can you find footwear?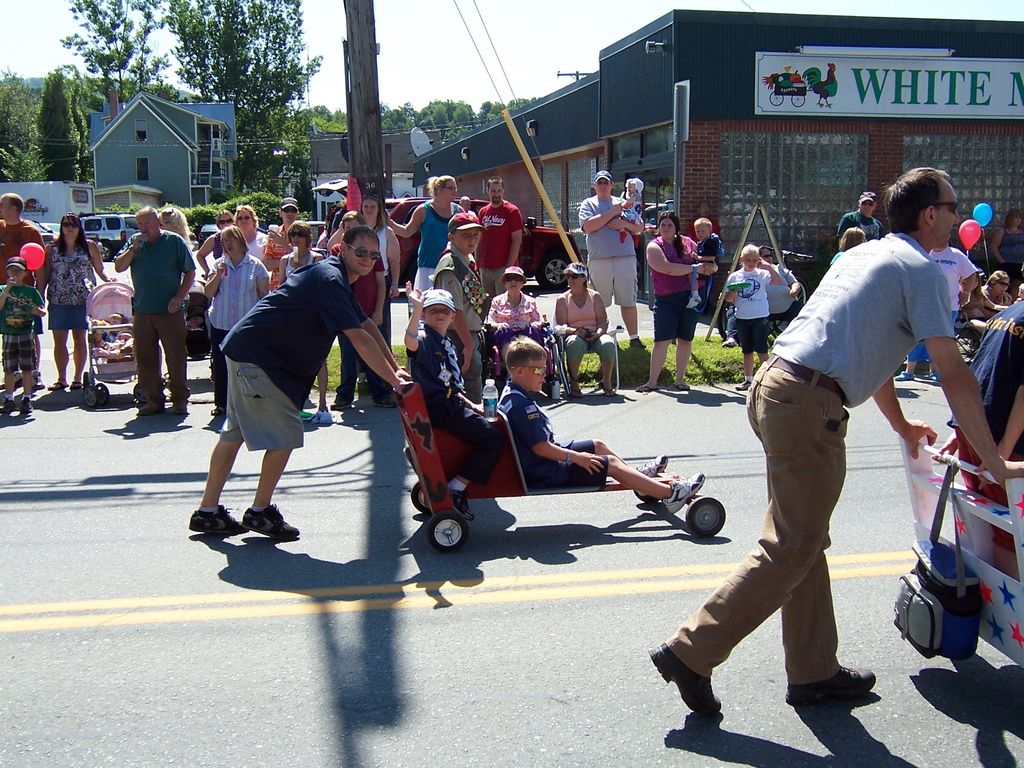
Yes, bounding box: bbox=[1, 397, 14, 415].
